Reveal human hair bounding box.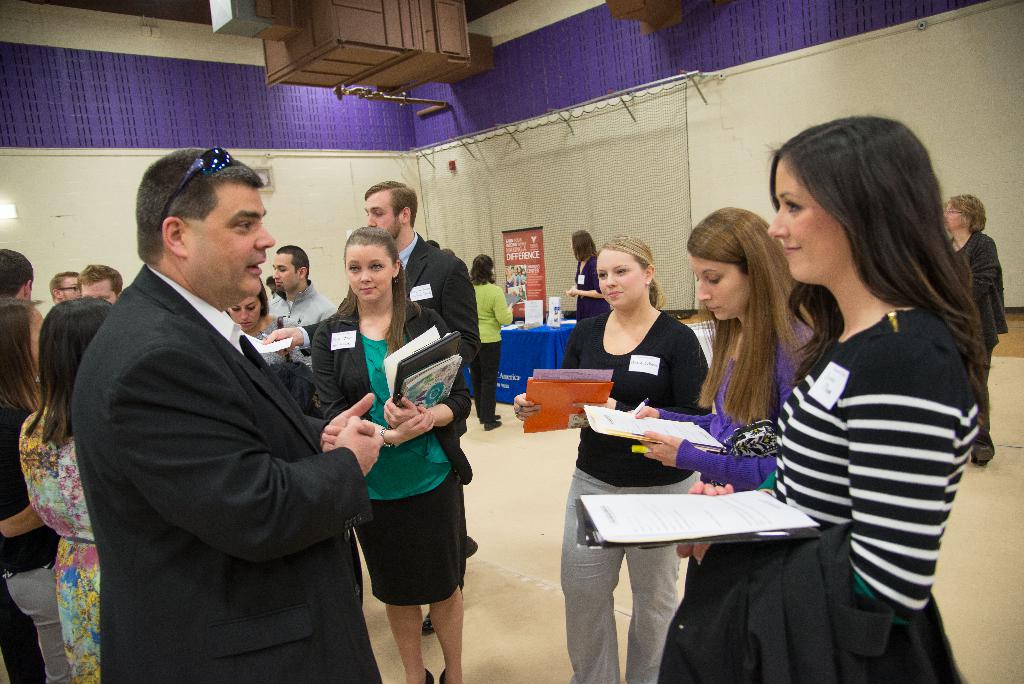
Revealed: 0/245/34/299.
